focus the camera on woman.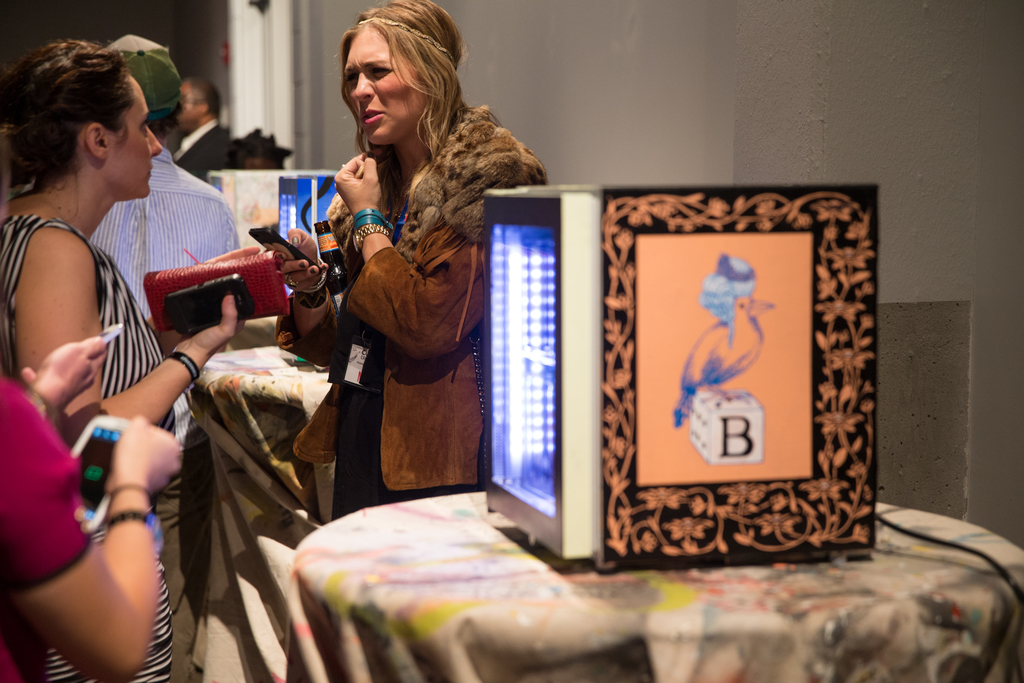
Focus region: <box>0,44,248,682</box>.
